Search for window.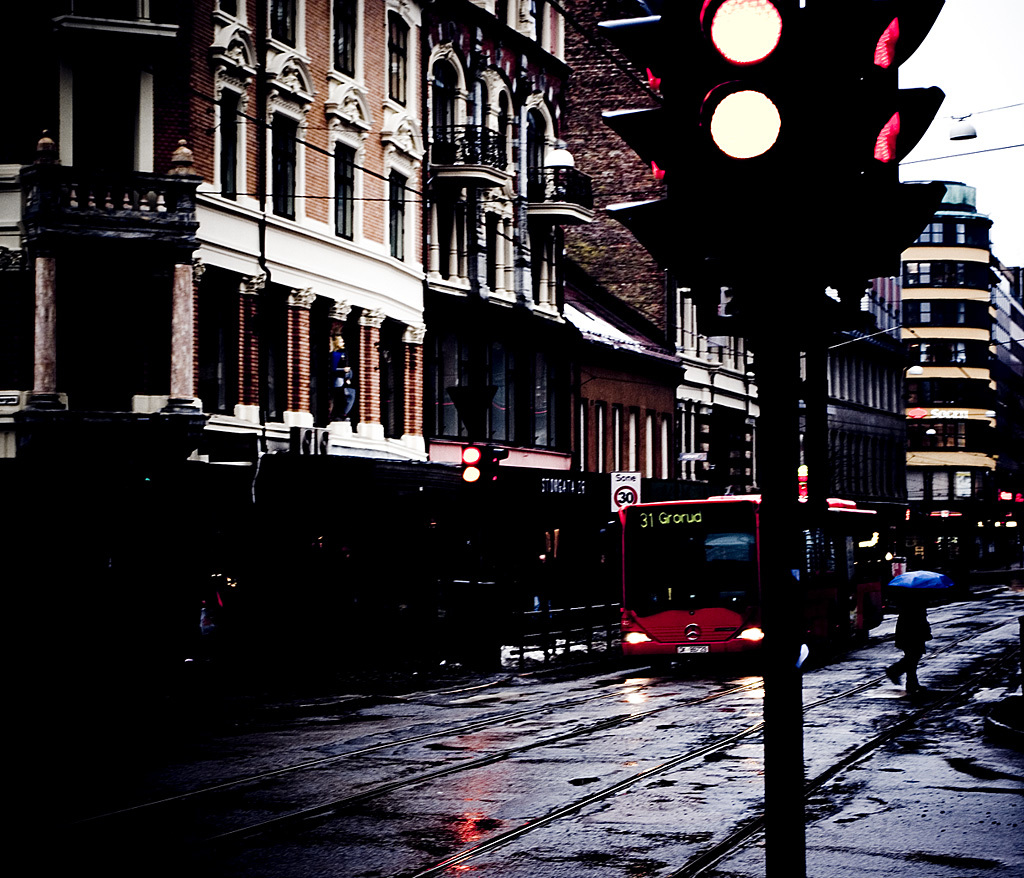
Found at <region>902, 474, 928, 503</region>.
